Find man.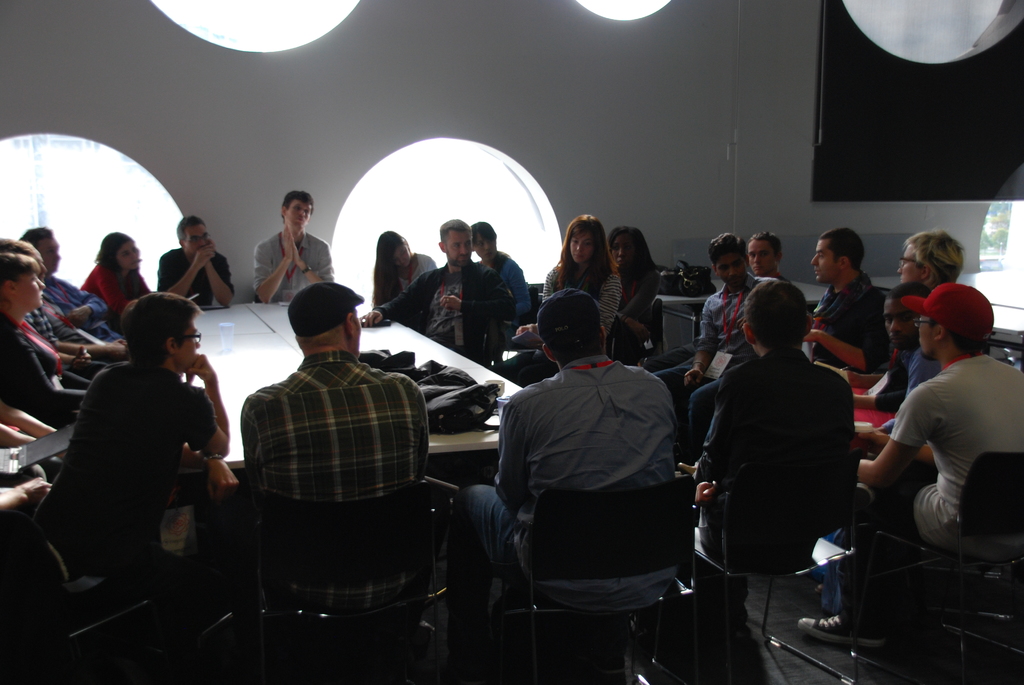
box=[252, 188, 336, 306].
